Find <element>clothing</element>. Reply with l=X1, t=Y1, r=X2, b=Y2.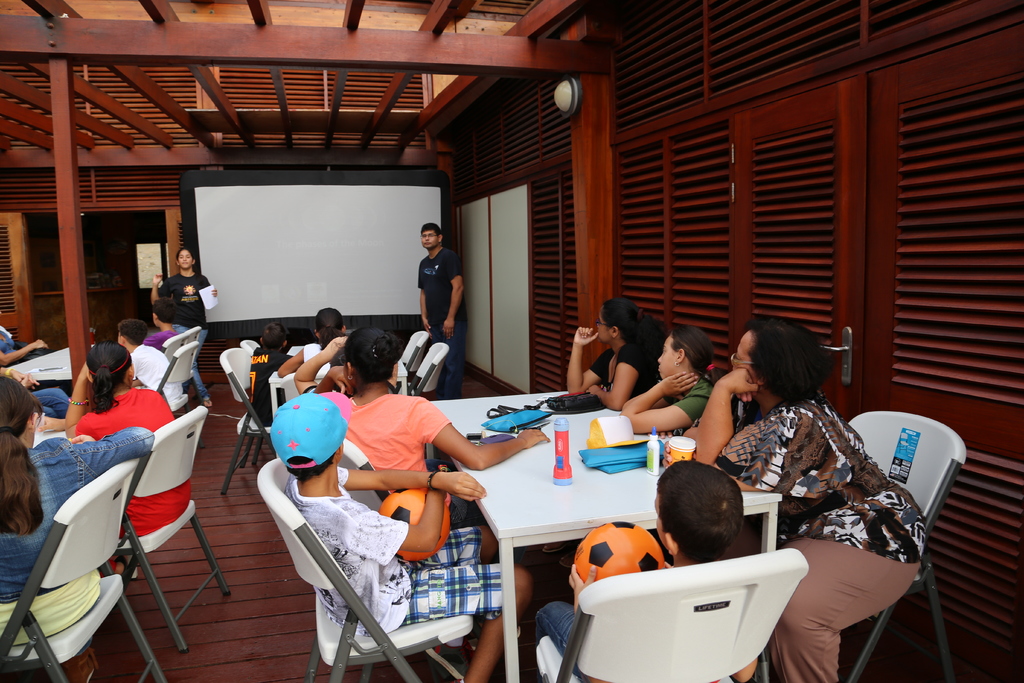
l=157, t=260, r=212, b=395.
